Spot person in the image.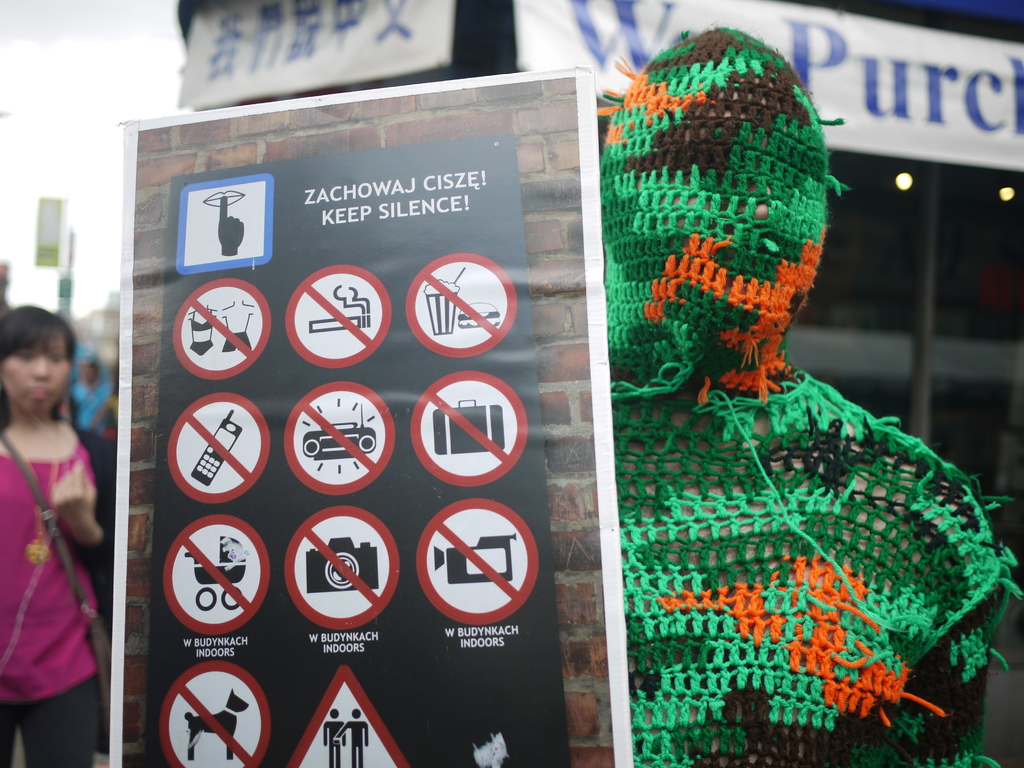
person found at left=0, top=301, right=111, bottom=767.
